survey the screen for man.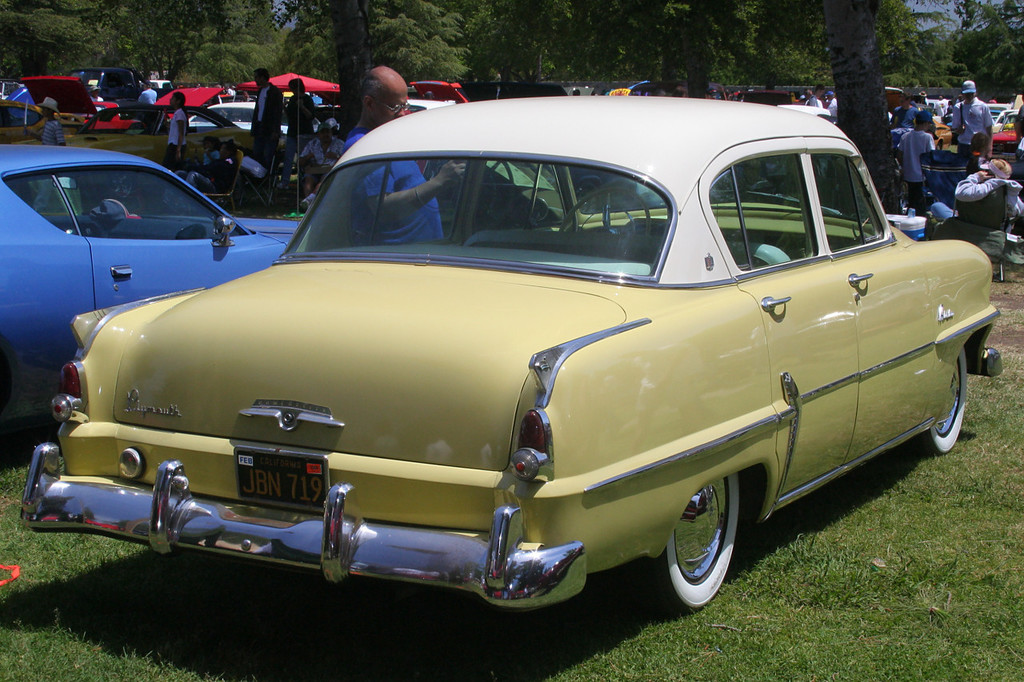
Survey found: BBox(89, 87, 111, 119).
